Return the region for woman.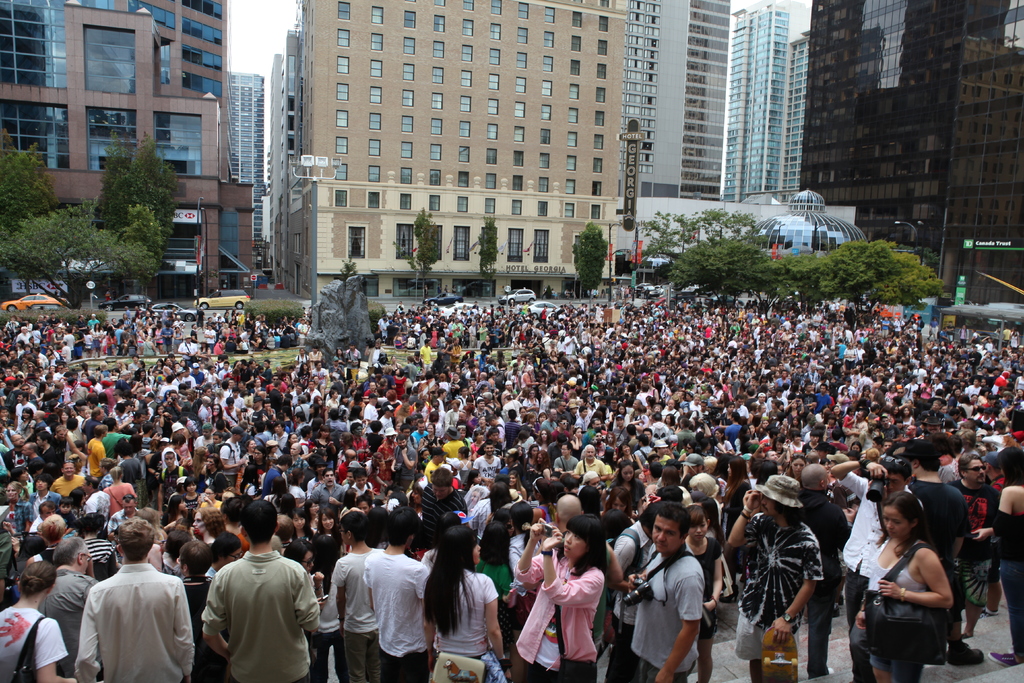
[x1=289, y1=505, x2=315, y2=549].
